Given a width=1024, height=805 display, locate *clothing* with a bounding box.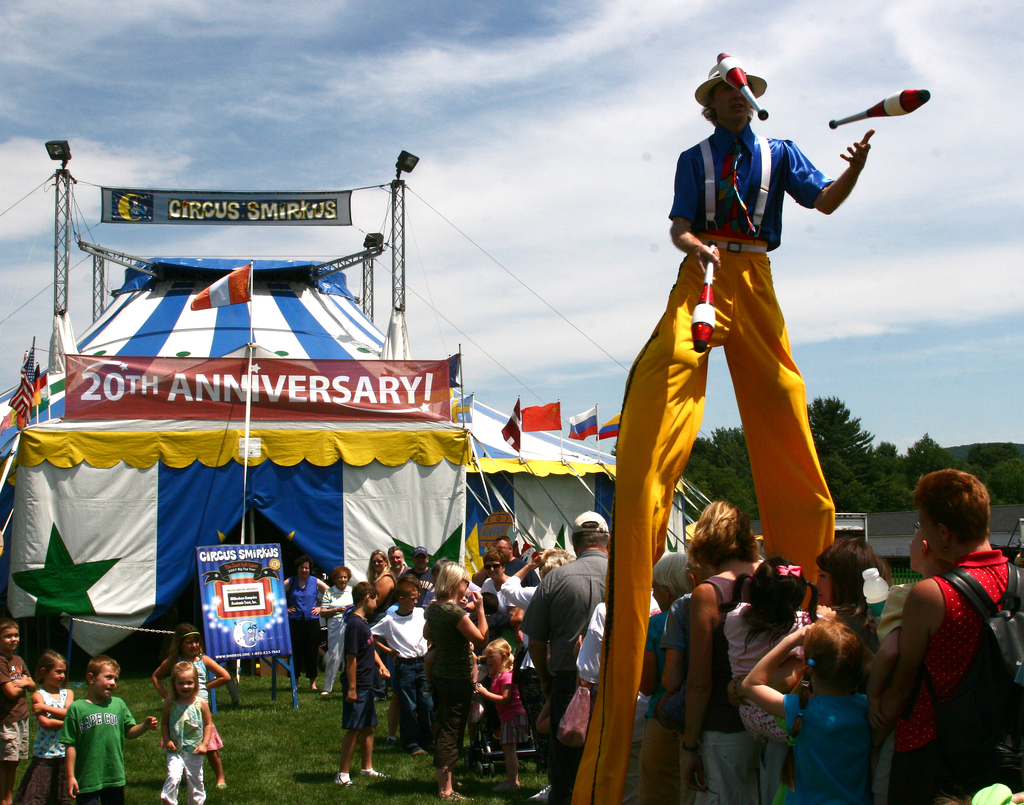
Located: l=66, t=694, r=140, b=804.
